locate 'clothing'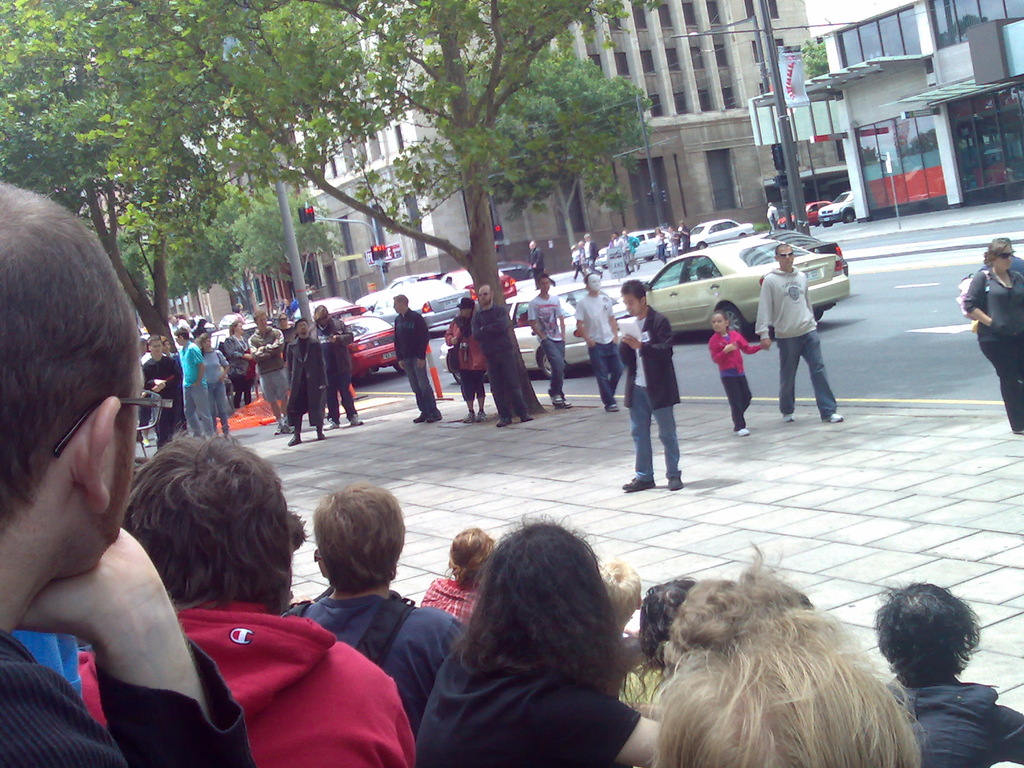
(x1=0, y1=627, x2=253, y2=767)
